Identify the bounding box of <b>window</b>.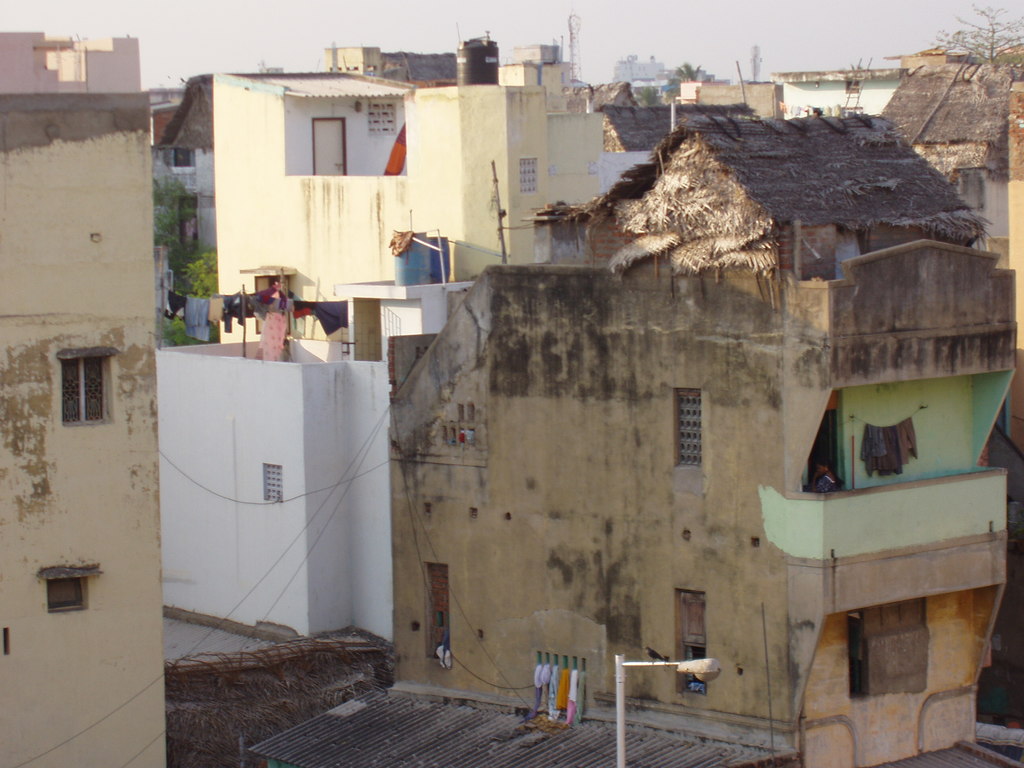
[262, 461, 285, 505].
